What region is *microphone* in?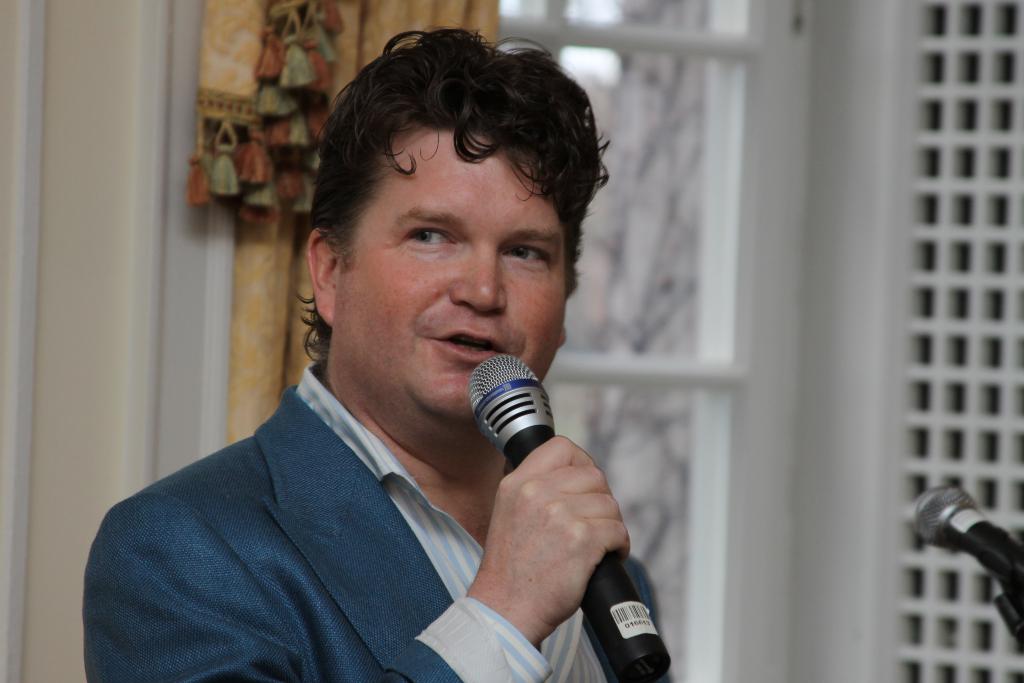
{"left": 908, "top": 476, "right": 1023, "bottom": 609}.
